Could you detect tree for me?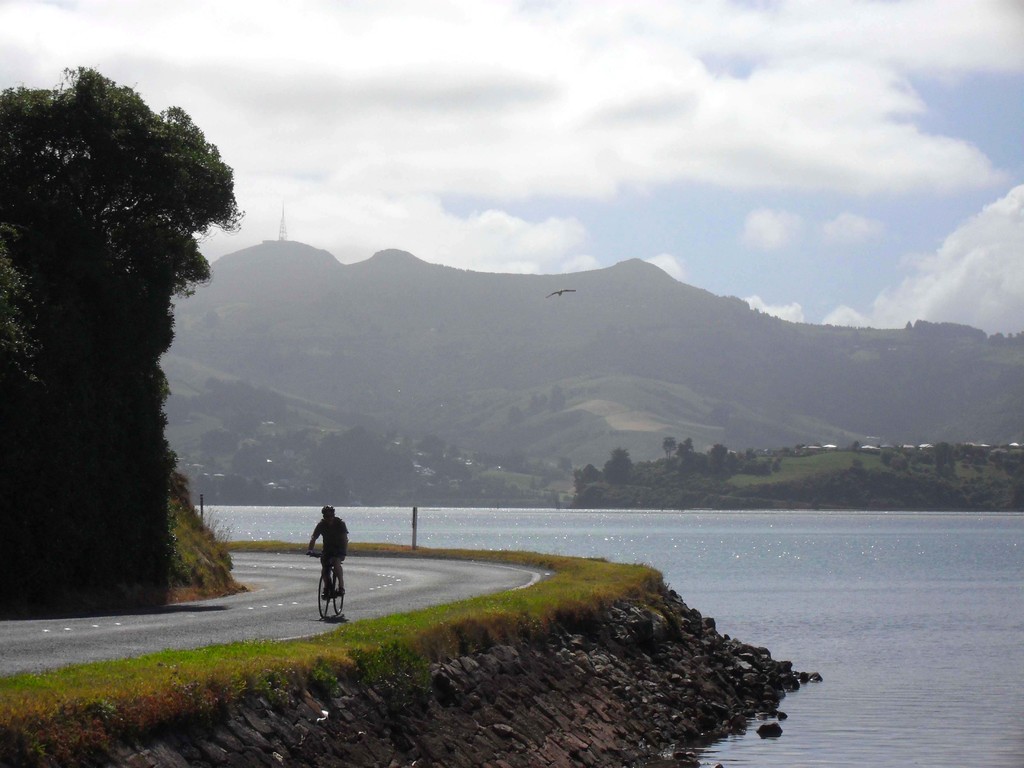
Detection result: bbox(722, 293, 752, 310).
